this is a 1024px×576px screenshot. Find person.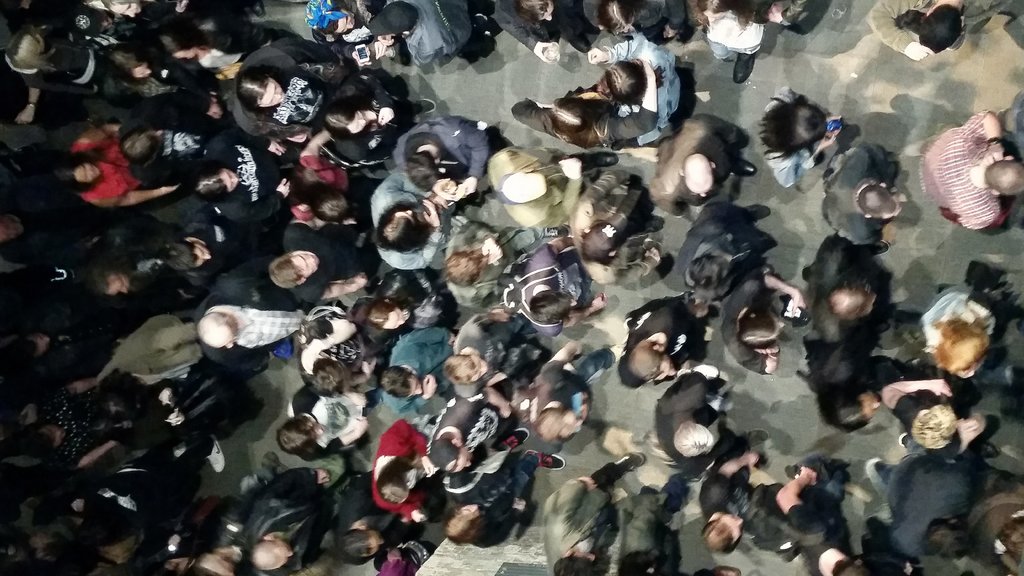
Bounding box: (6,477,72,575).
